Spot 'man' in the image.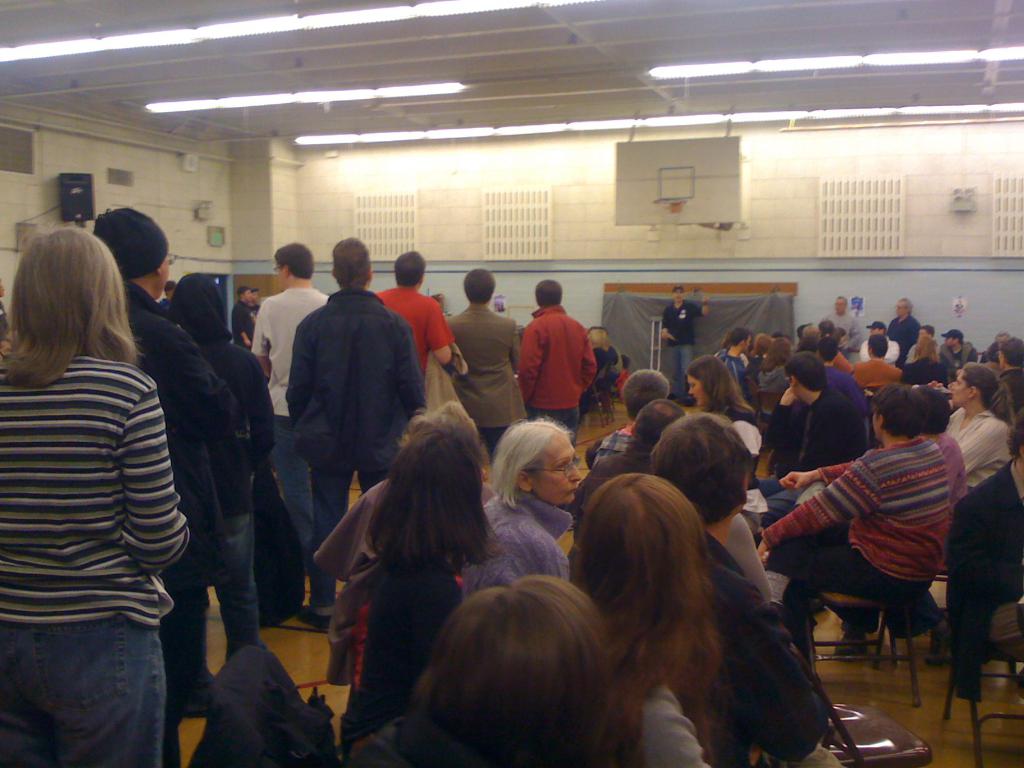
'man' found at (943,409,1023,698).
